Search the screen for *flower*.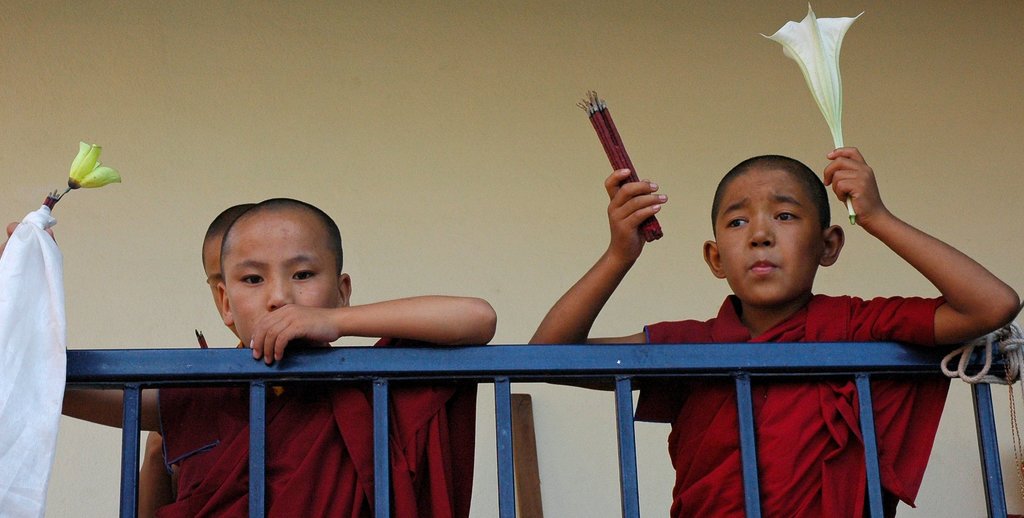
Found at 753 0 876 231.
